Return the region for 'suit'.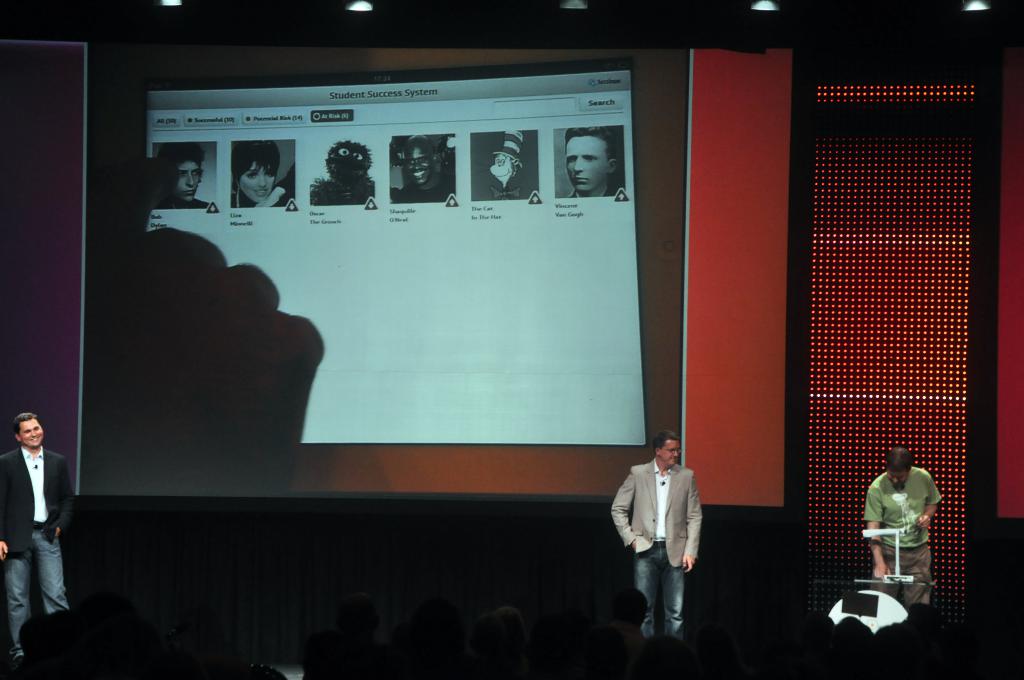
select_region(610, 461, 701, 565).
